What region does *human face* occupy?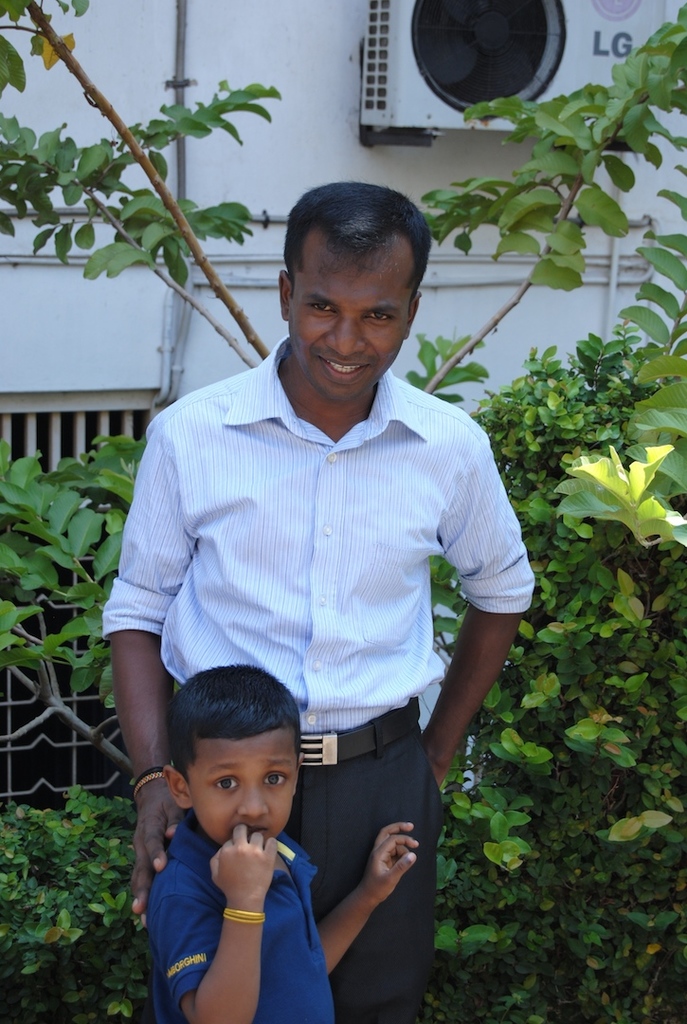
crop(288, 255, 413, 398).
